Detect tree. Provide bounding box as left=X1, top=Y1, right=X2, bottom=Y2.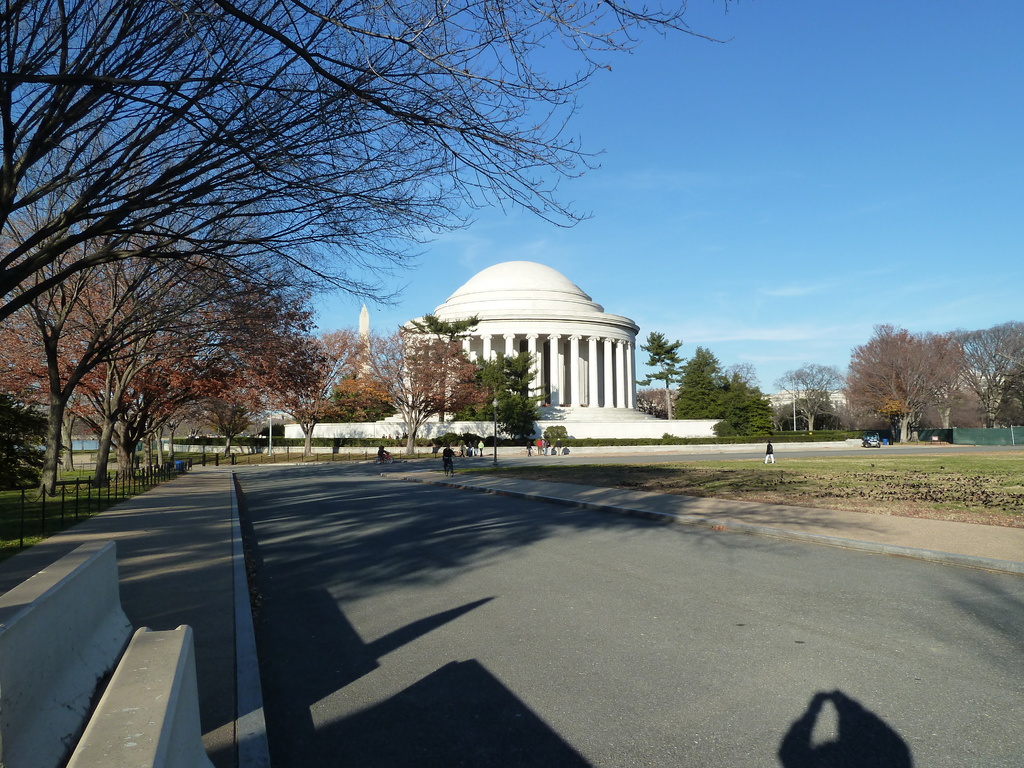
left=724, top=359, right=777, bottom=434.
